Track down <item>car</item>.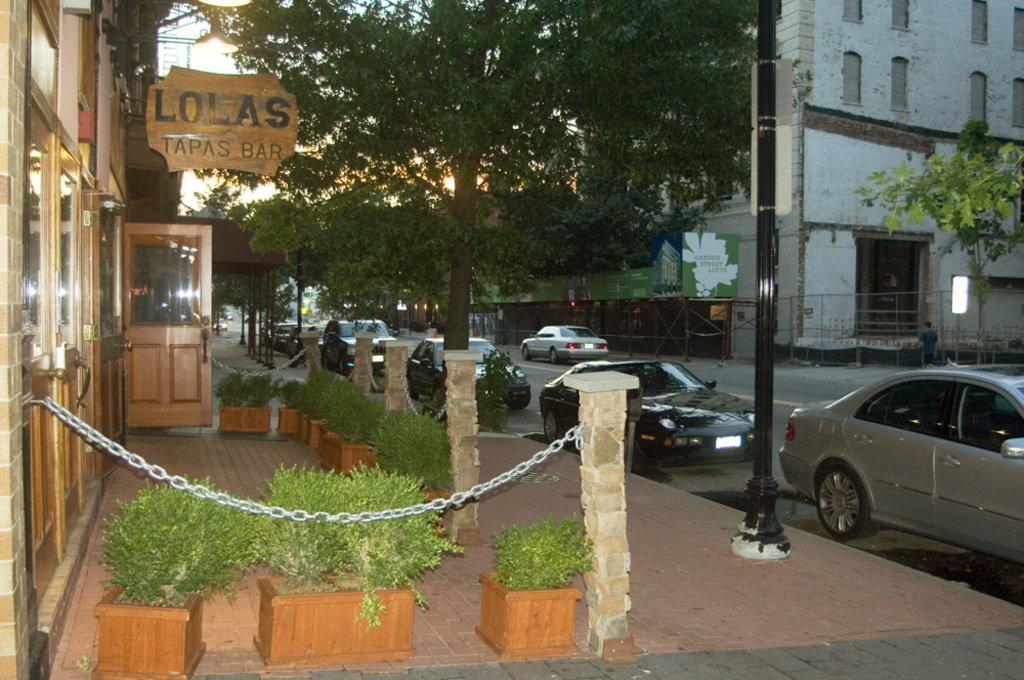
Tracked to 521 318 614 360.
